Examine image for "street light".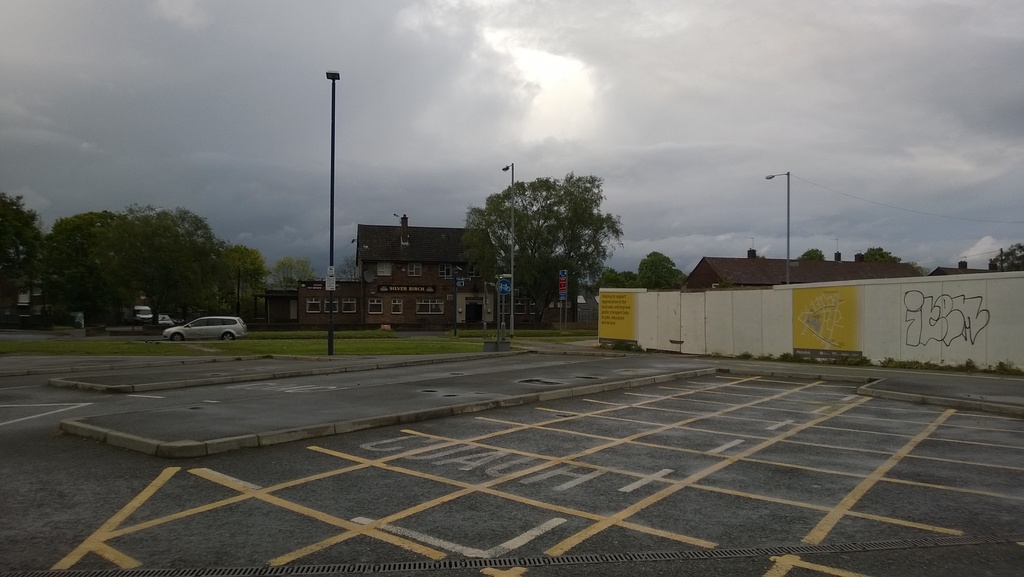
Examination result: bbox(298, 70, 376, 326).
